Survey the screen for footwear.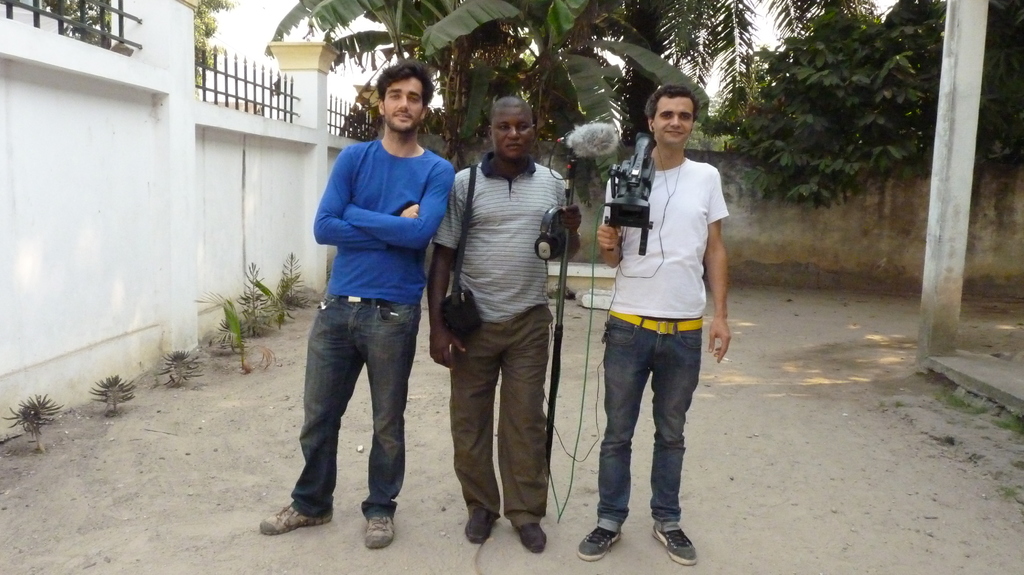
Survey found: [left=575, top=523, right=624, bottom=565].
